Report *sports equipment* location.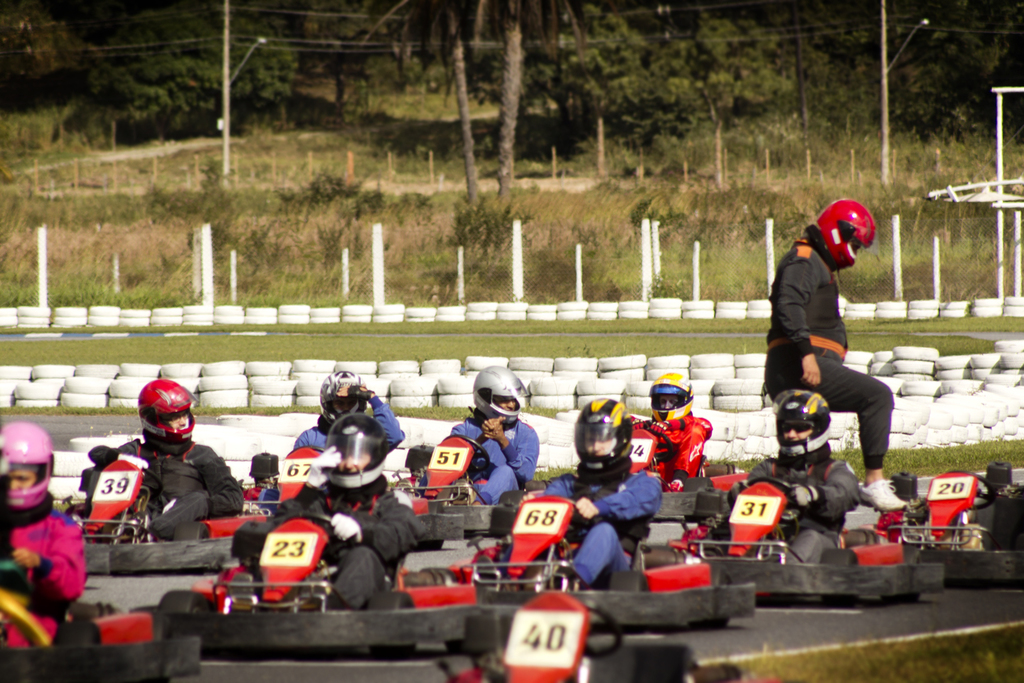
Report: 0/421/58/509.
